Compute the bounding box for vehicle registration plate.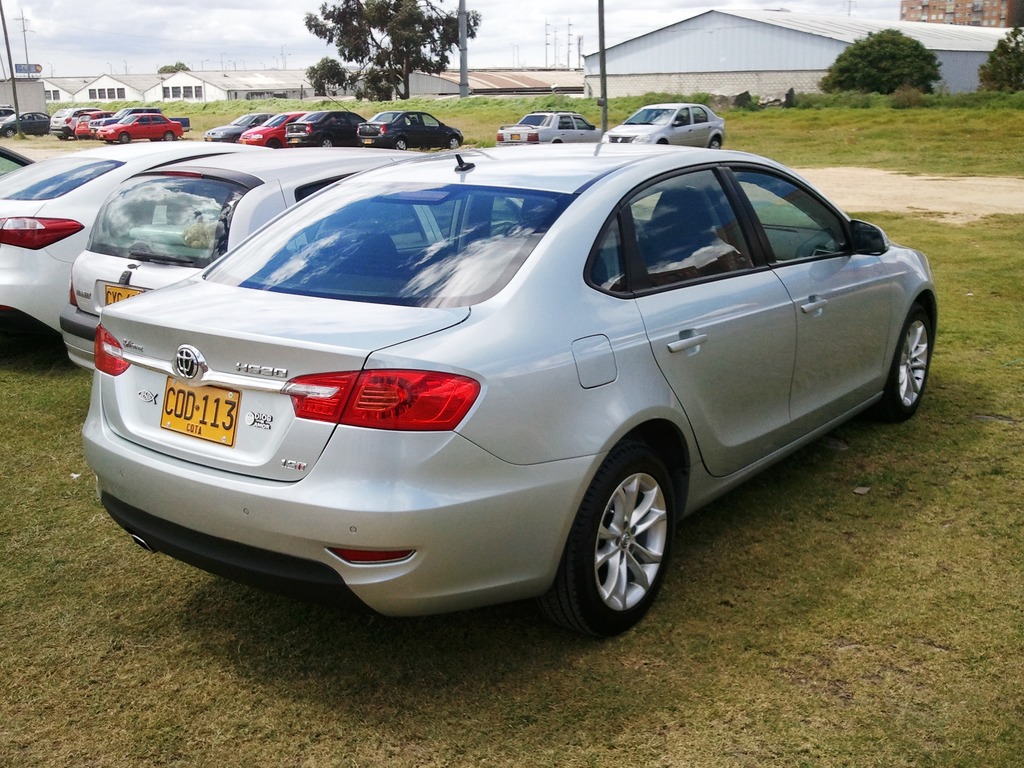
(161,371,228,464).
